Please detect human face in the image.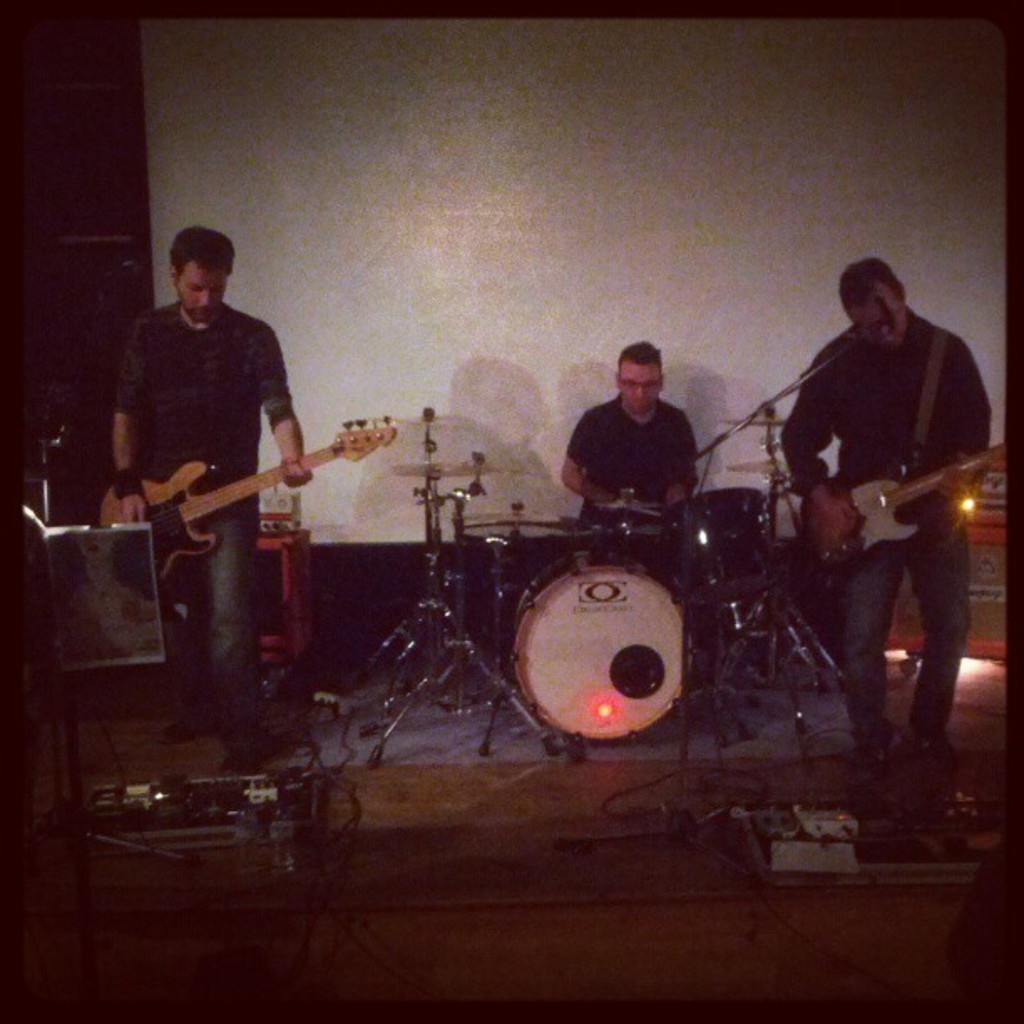
bbox=(176, 254, 231, 315).
